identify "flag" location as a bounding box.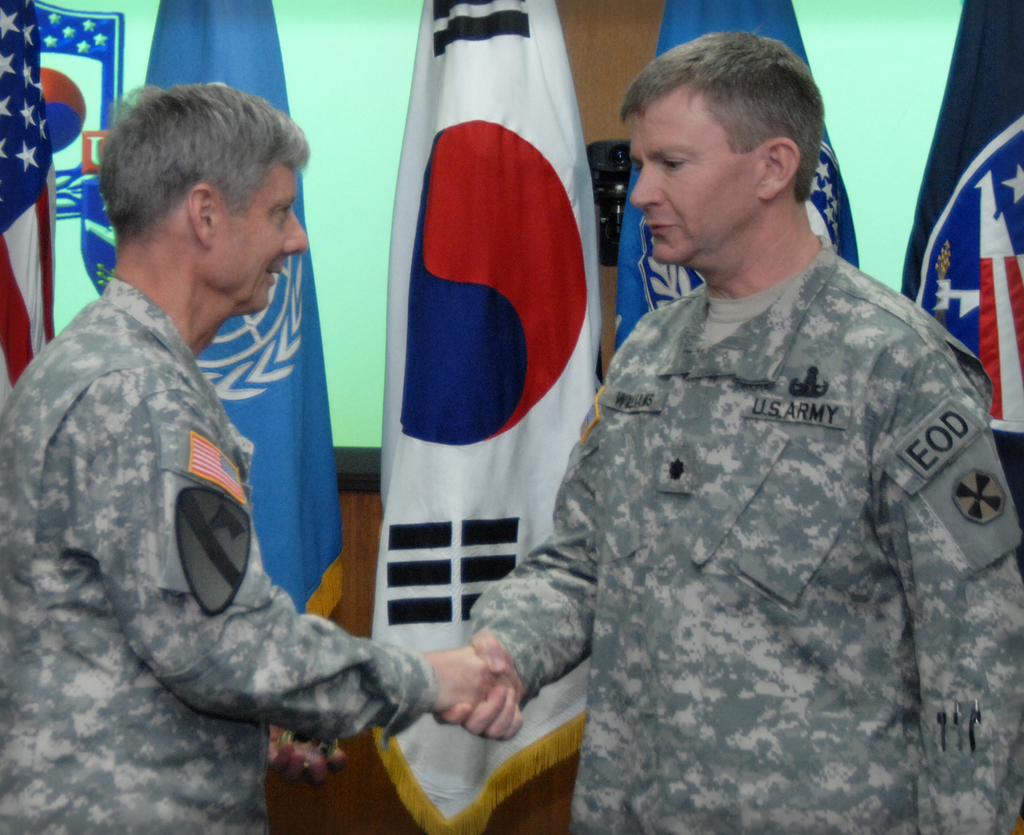
<box>367,0,604,631</box>.
